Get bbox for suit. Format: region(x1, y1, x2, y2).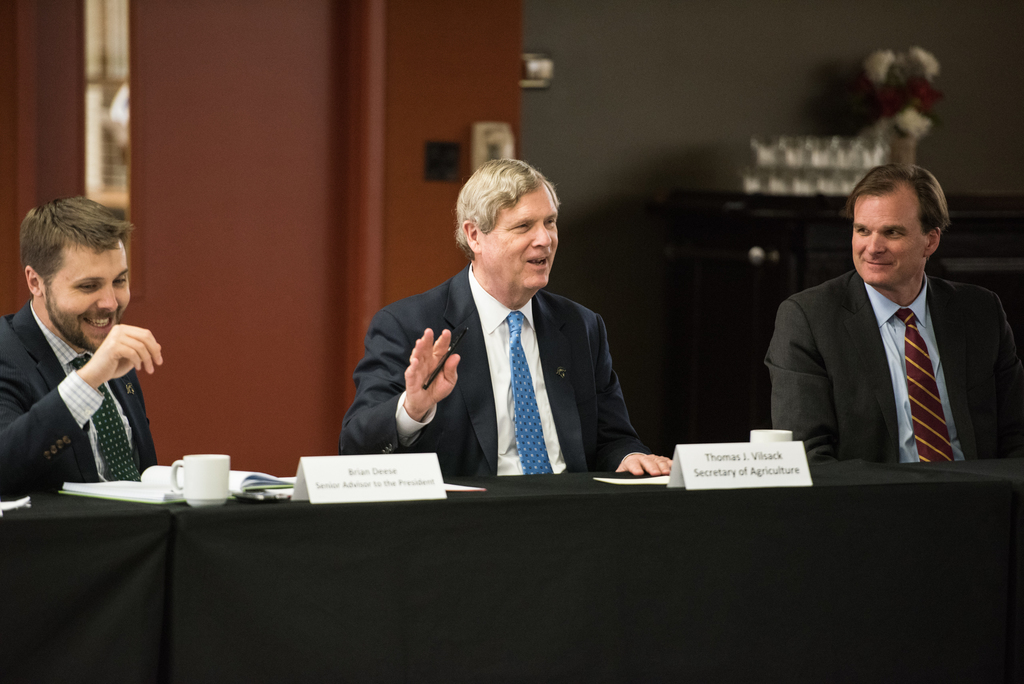
region(767, 272, 1023, 468).
